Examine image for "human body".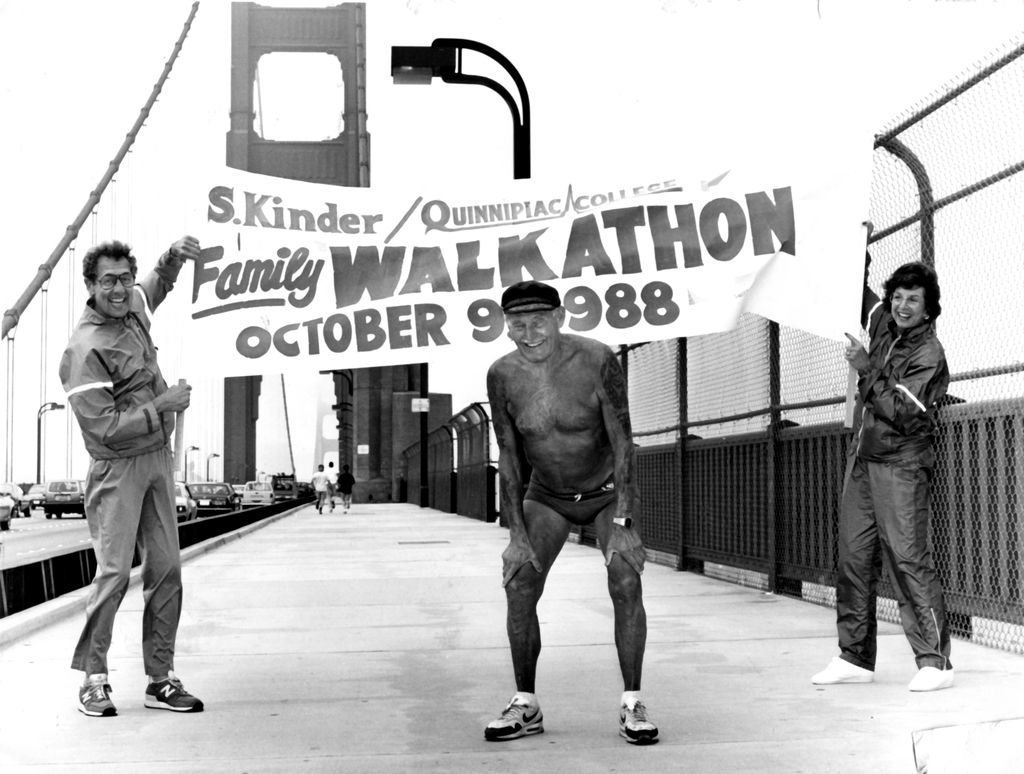
Examination result: <bbox>41, 198, 181, 725</bbox>.
